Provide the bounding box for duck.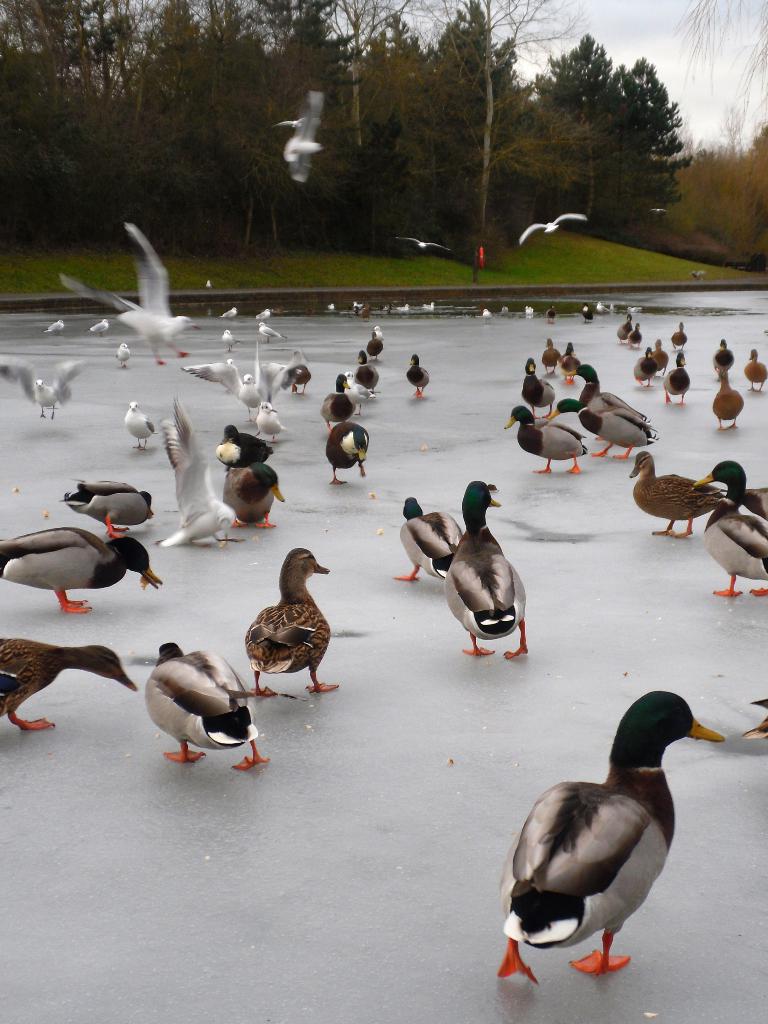
select_region(2, 350, 100, 431).
